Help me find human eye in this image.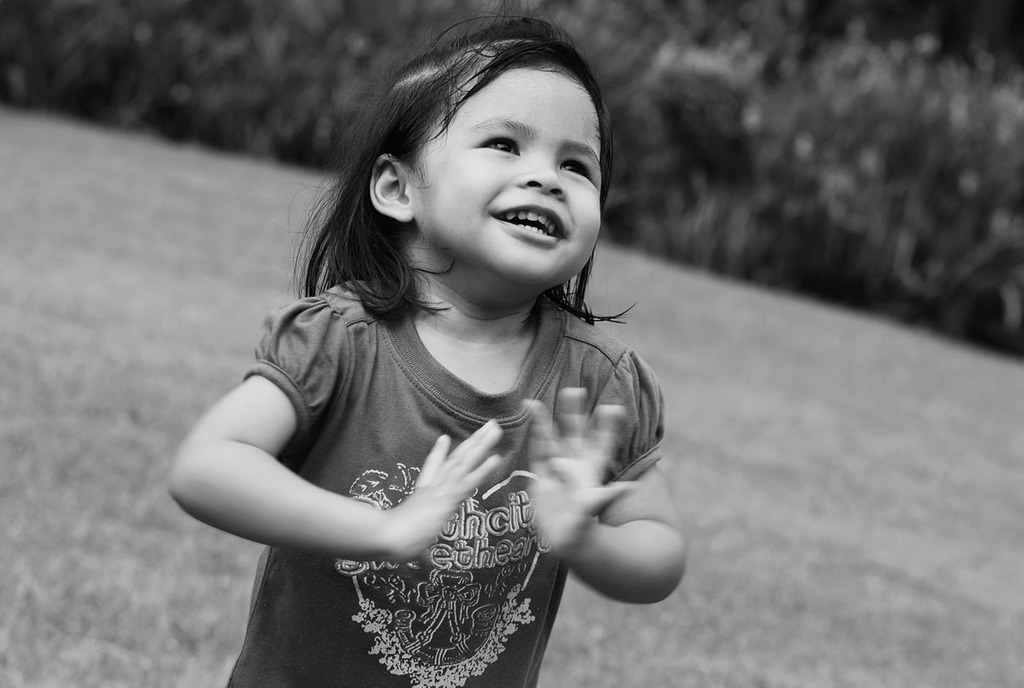
Found it: rect(476, 133, 531, 155).
